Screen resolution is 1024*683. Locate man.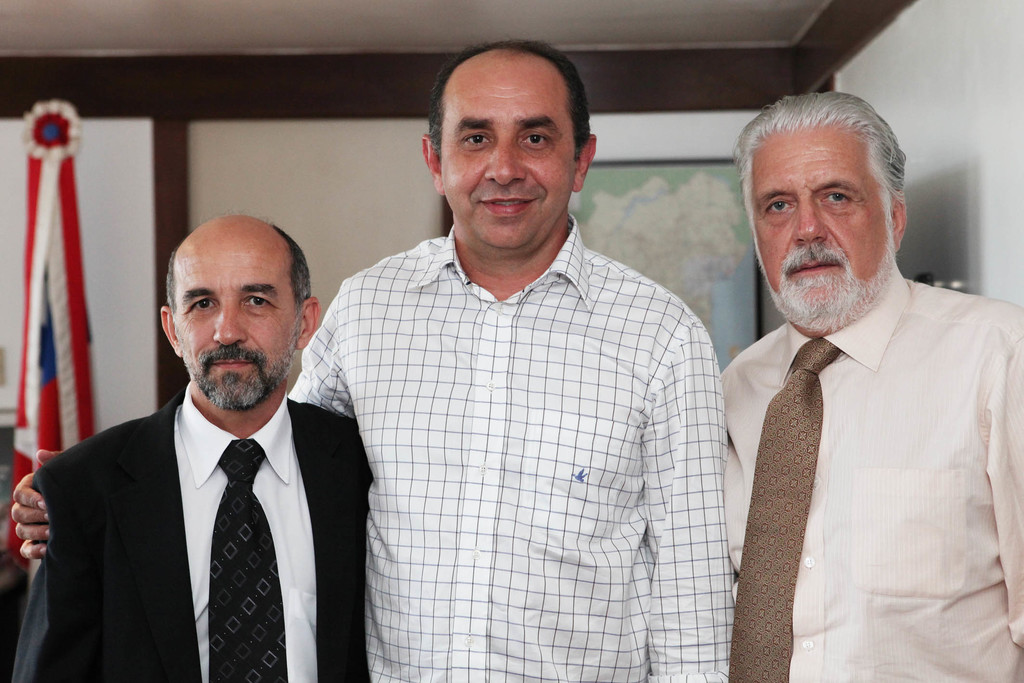
bbox(10, 40, 730, 682).
